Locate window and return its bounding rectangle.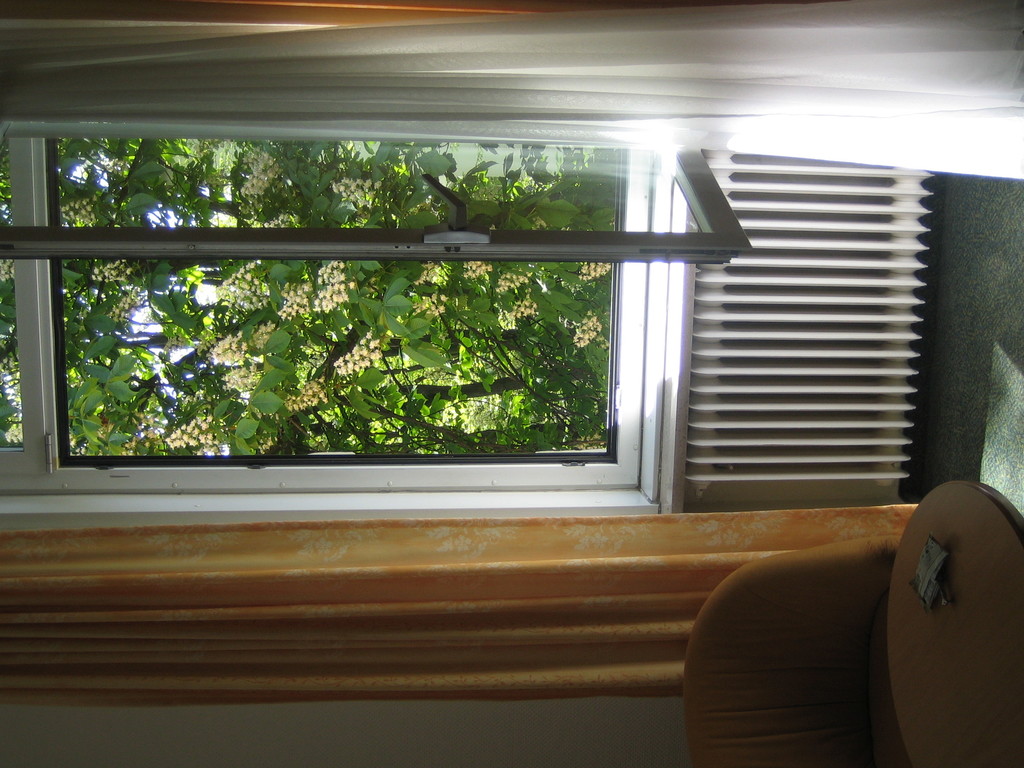
rect(44, 93, 761, 506).
